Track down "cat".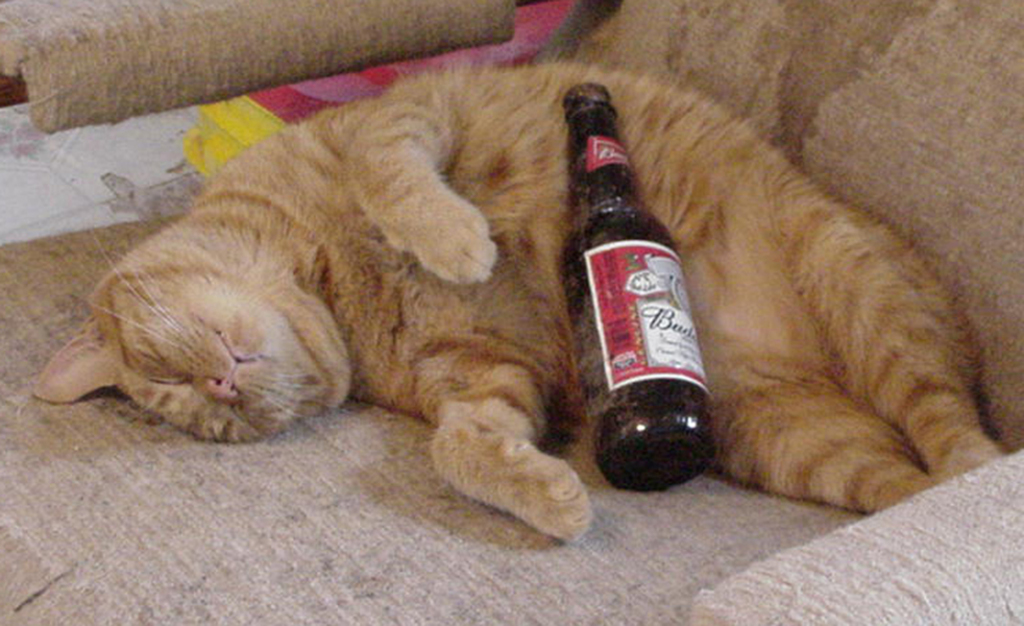
Tracked to bbox=[35, 58, 1002, 540].
